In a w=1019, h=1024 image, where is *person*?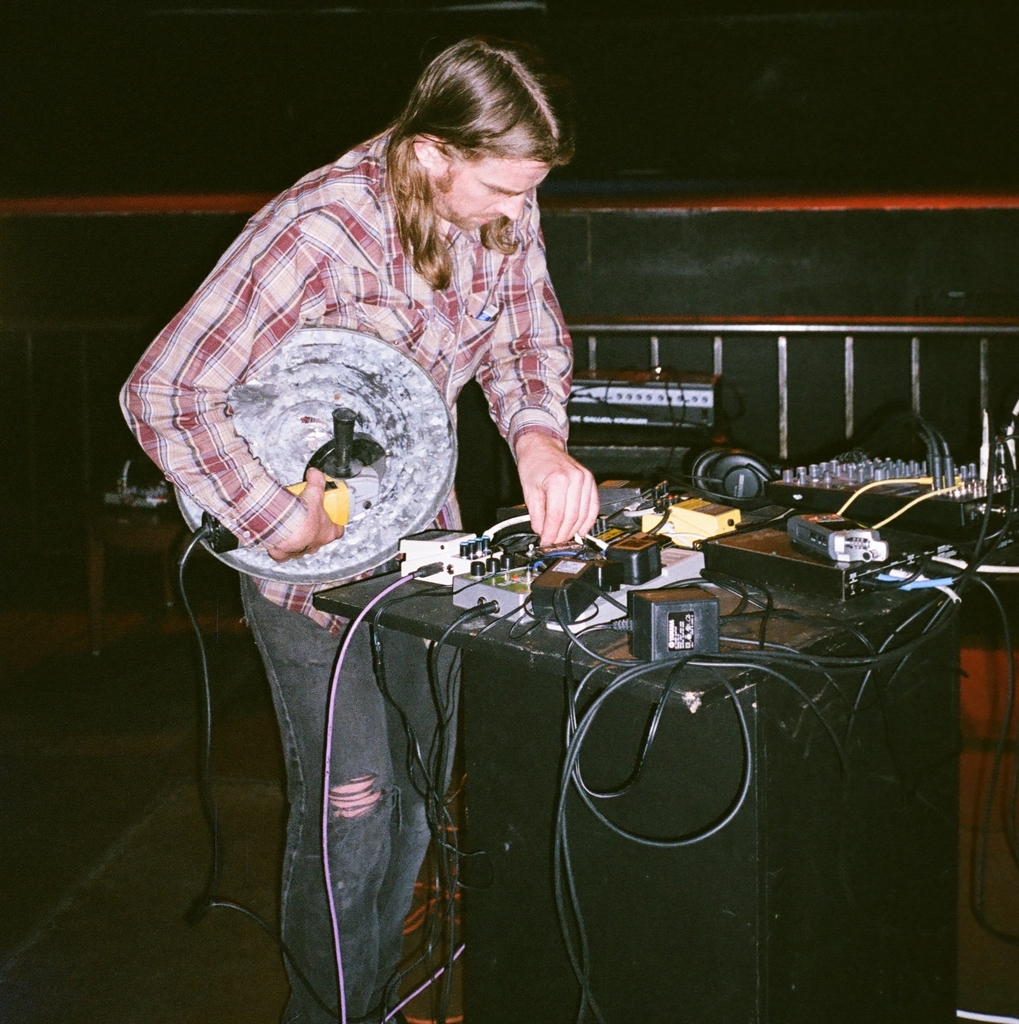
crop(119, 44, 603, 1003).
